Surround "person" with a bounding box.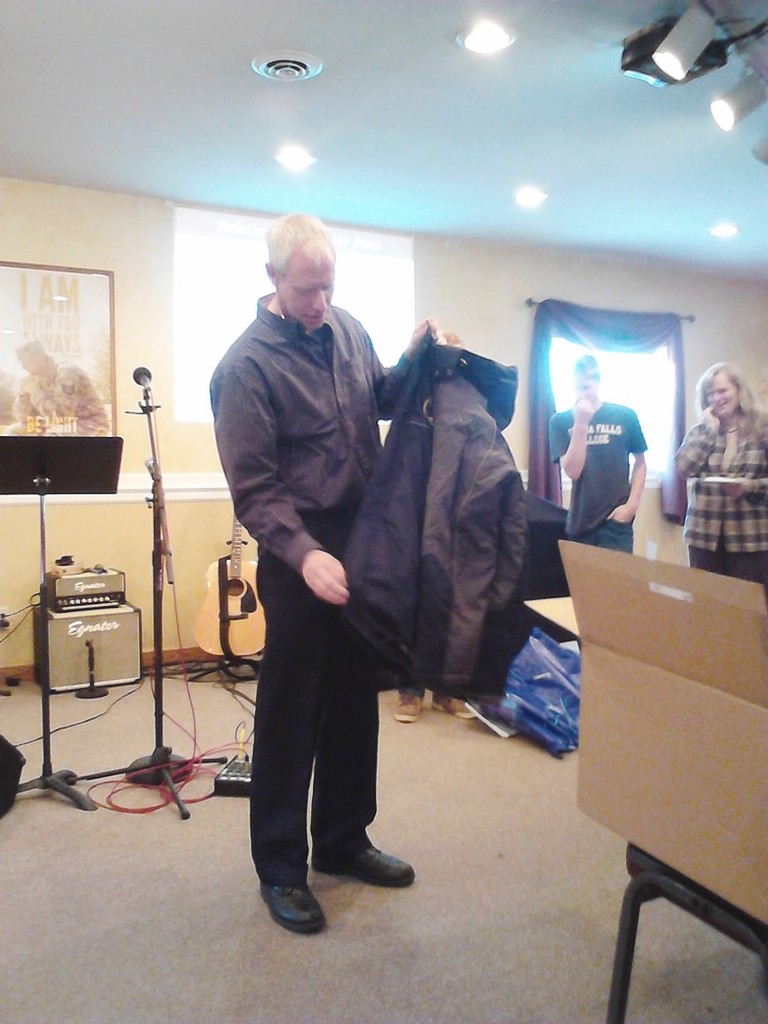
[659, 357, 767, 593].
